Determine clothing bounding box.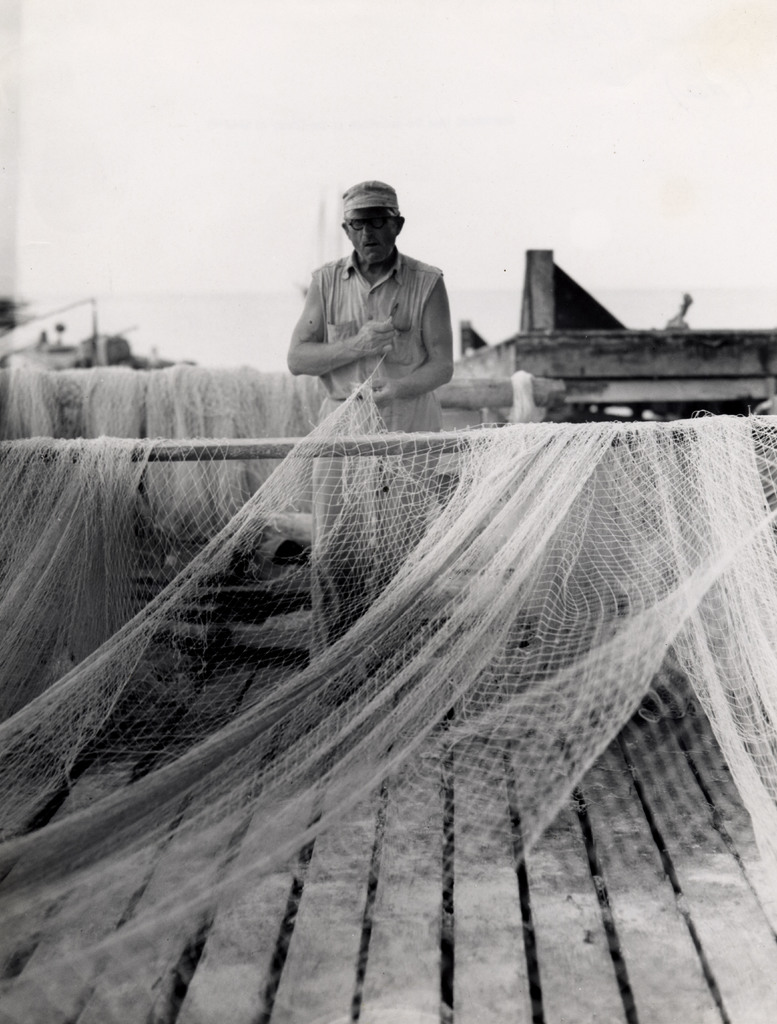
Determined: Rect(310, 244, 442, 666).
